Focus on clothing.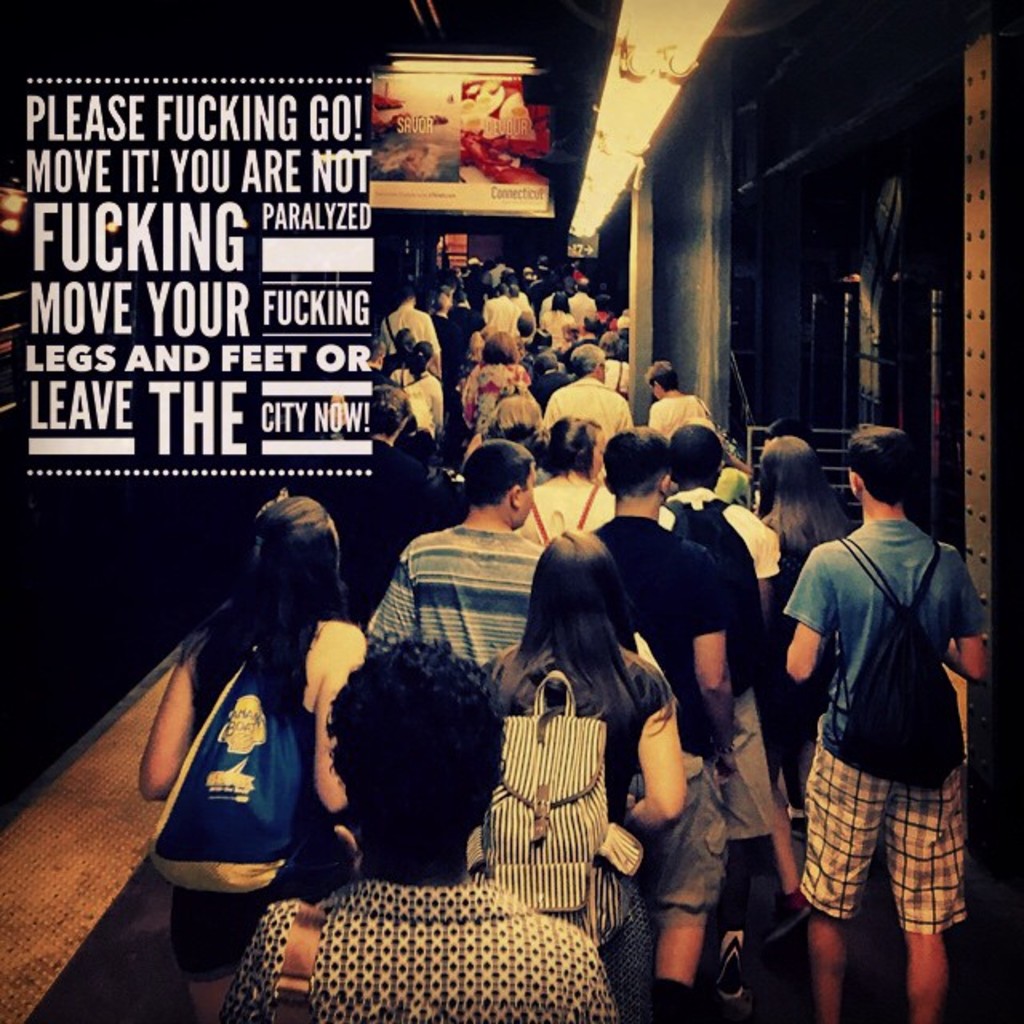
Focused at <bbox>590, 512, 722, 930</bbox>.
